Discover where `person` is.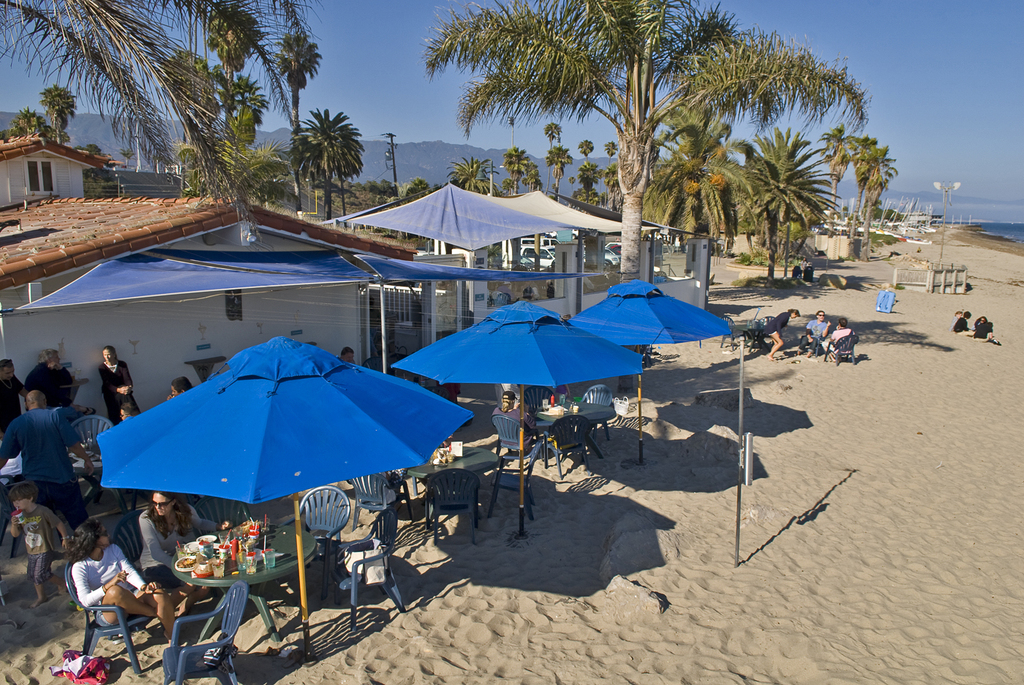
Discovered at BBox(978, 314, 996, 338).
